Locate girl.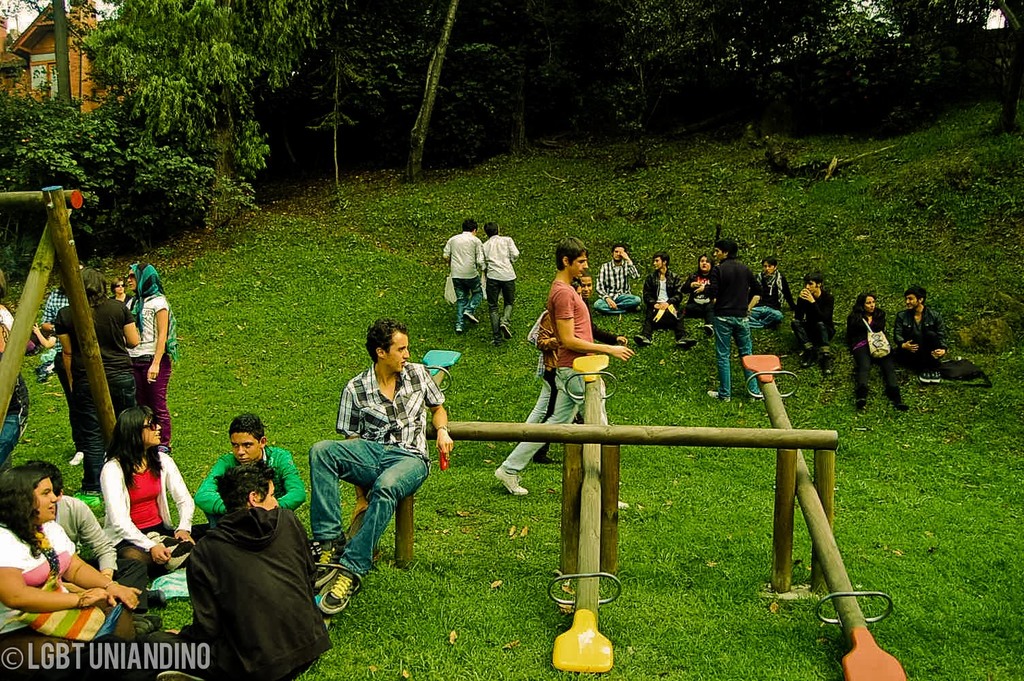
Bounding box: pyautogui.locateOnScreen(758, 255, 803, 332).
